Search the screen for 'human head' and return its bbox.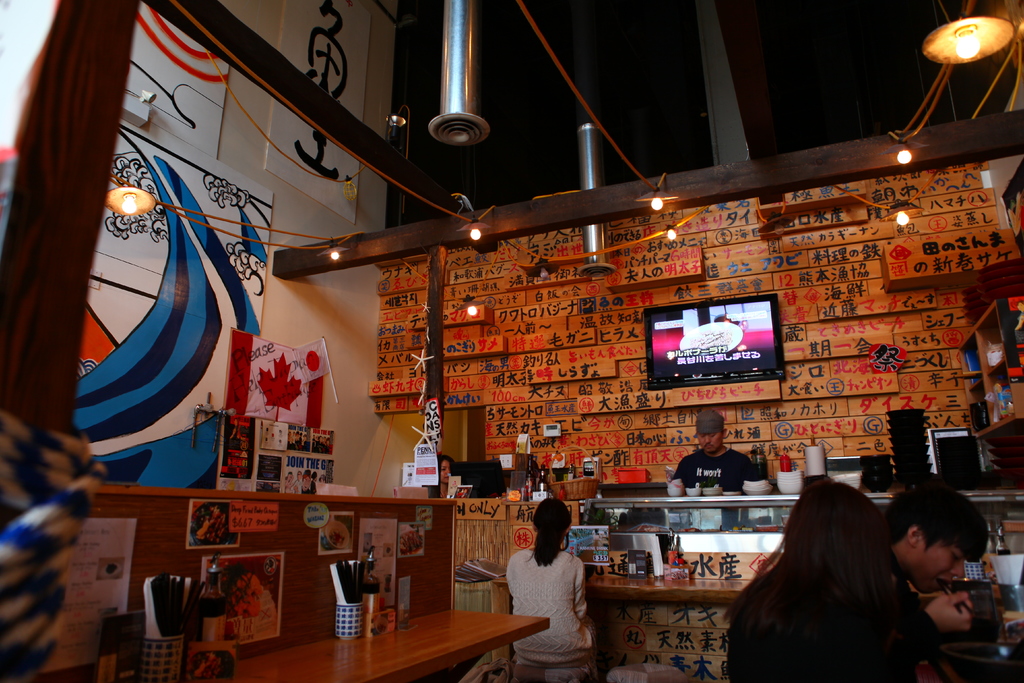
Found: crop(689, 412, 726, 457).
